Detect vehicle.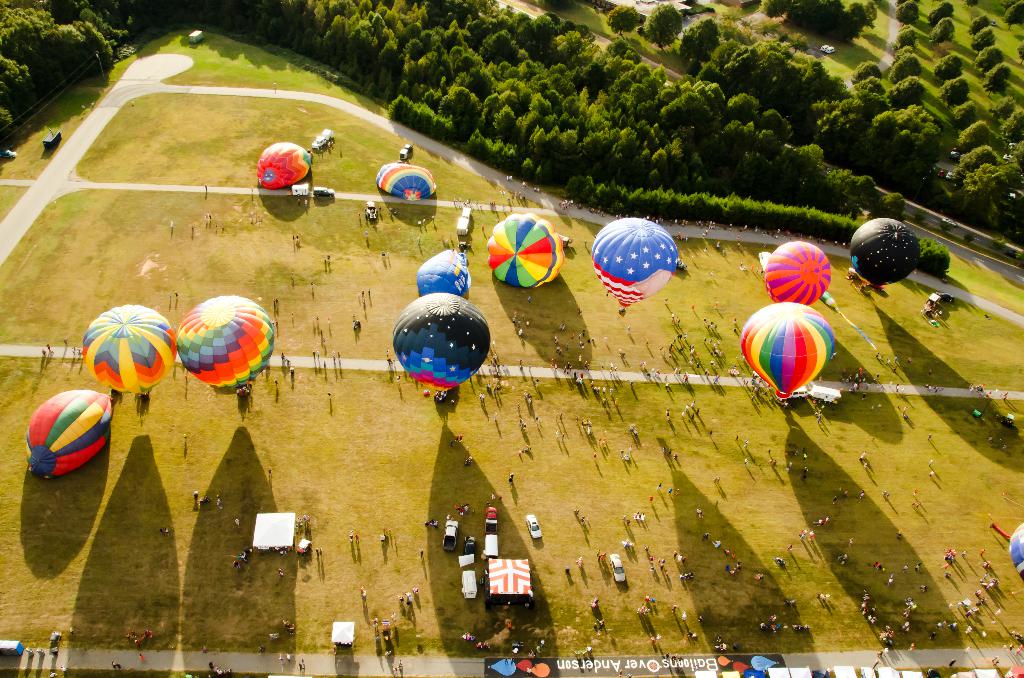
Detected at x1=785 y1=384 x2=808 y2=399.
